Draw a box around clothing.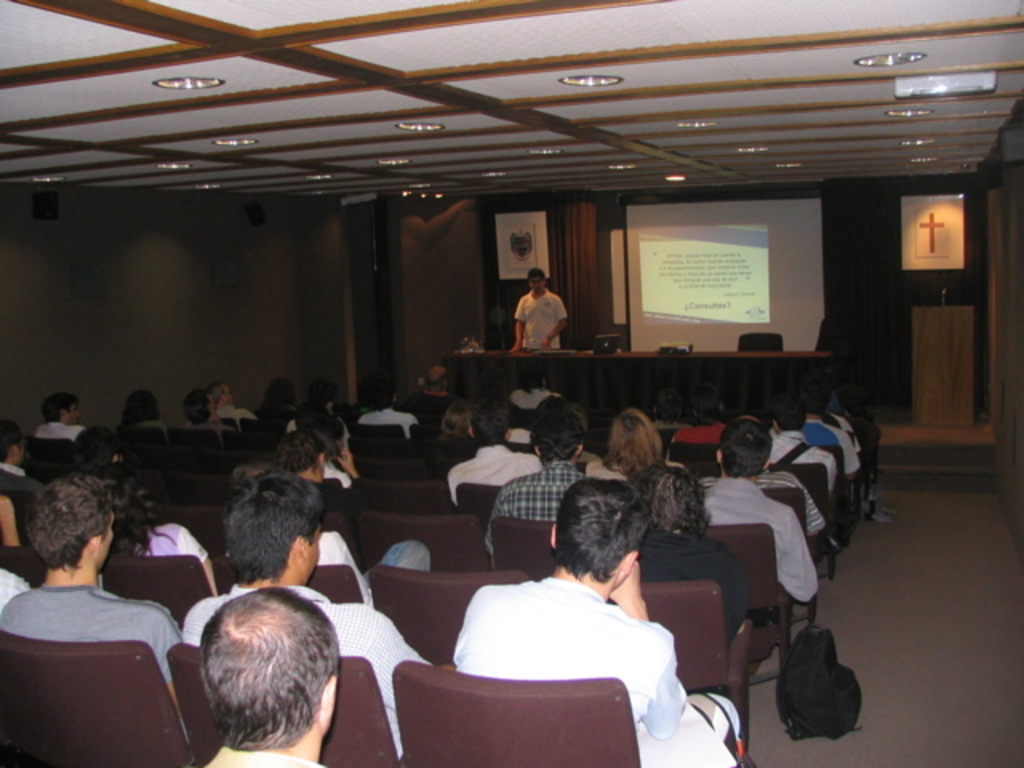
bbox(198, 742, 320, 766).
